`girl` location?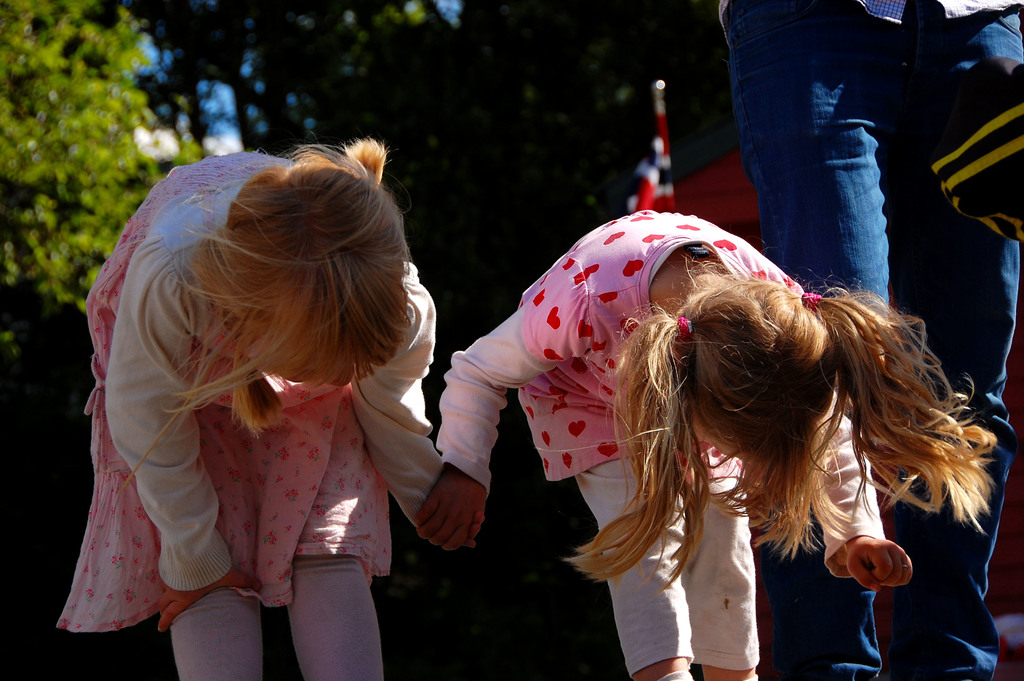
select_region(414, 209, 1001, 680)
